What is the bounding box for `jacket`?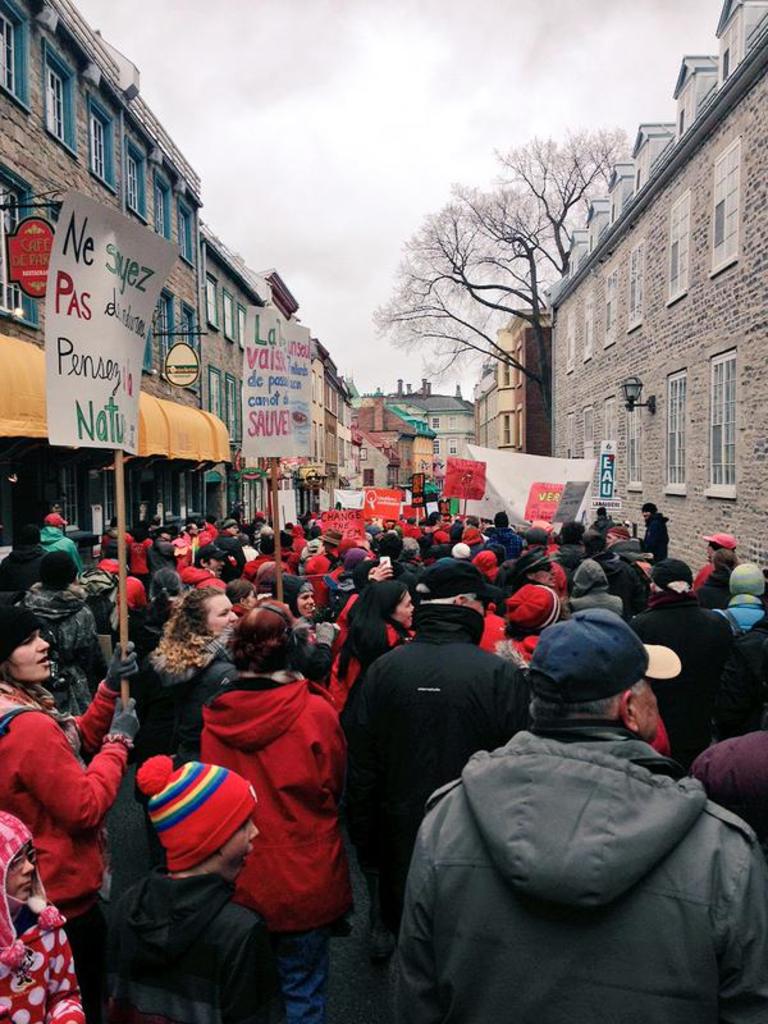
crop(387, 732, 767, 1023).
